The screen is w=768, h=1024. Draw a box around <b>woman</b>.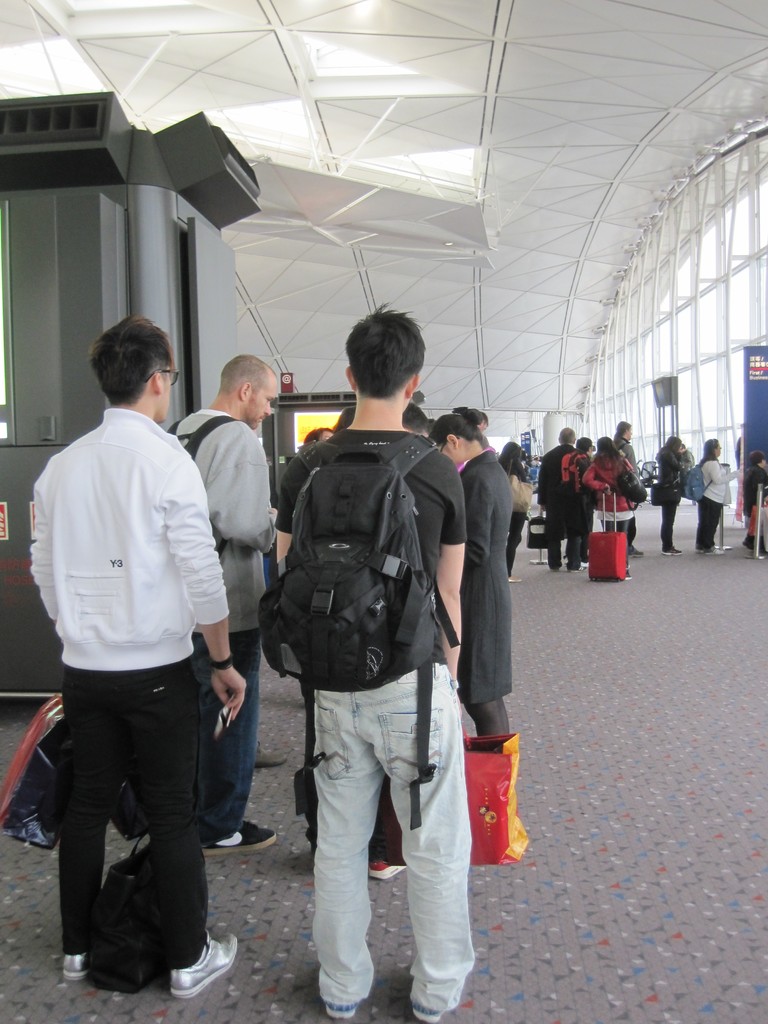
<region>427, 412, 520, 737</region>.
